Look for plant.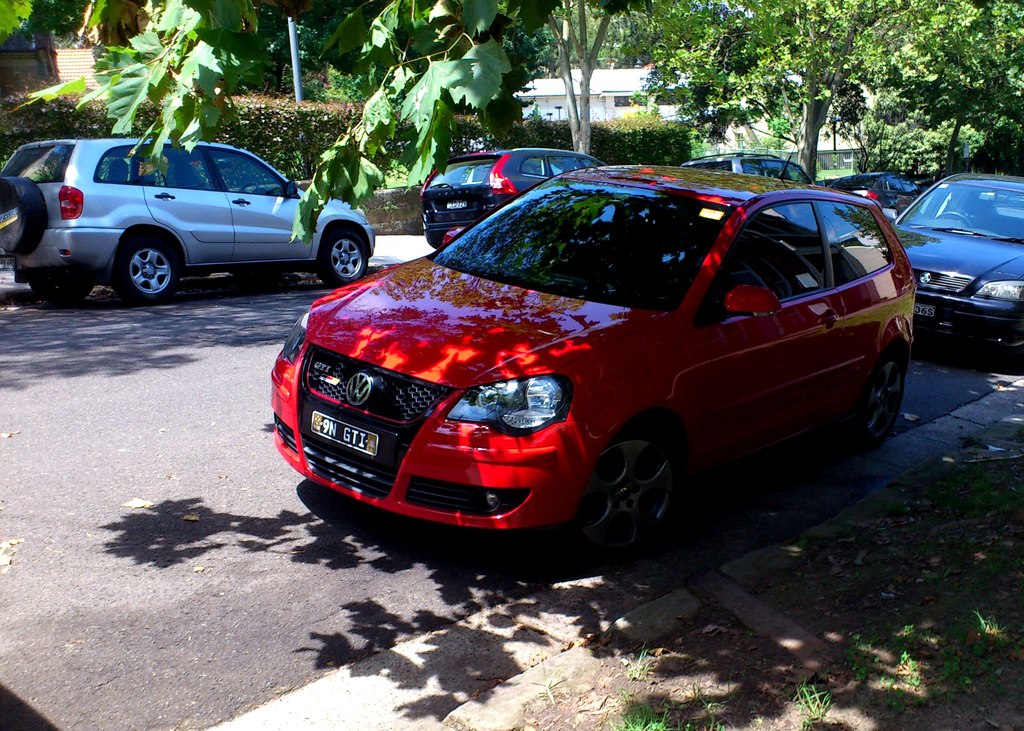
Found: select_region(749, 113, 796, 152).
